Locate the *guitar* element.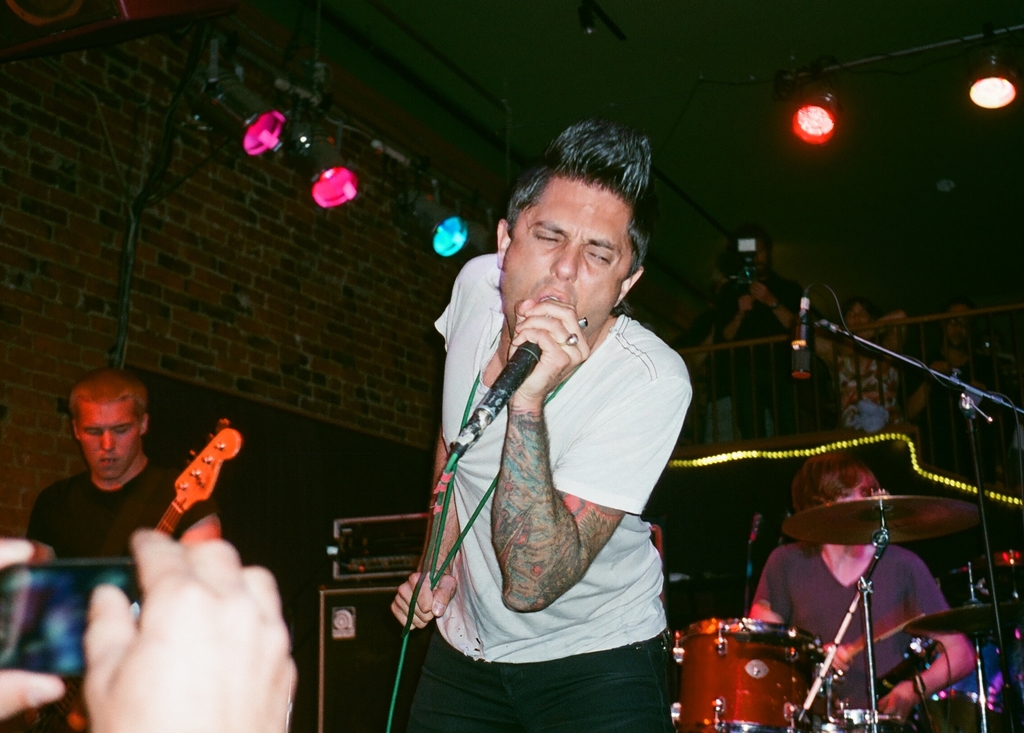
Element bbox: 141/423/232/551.
